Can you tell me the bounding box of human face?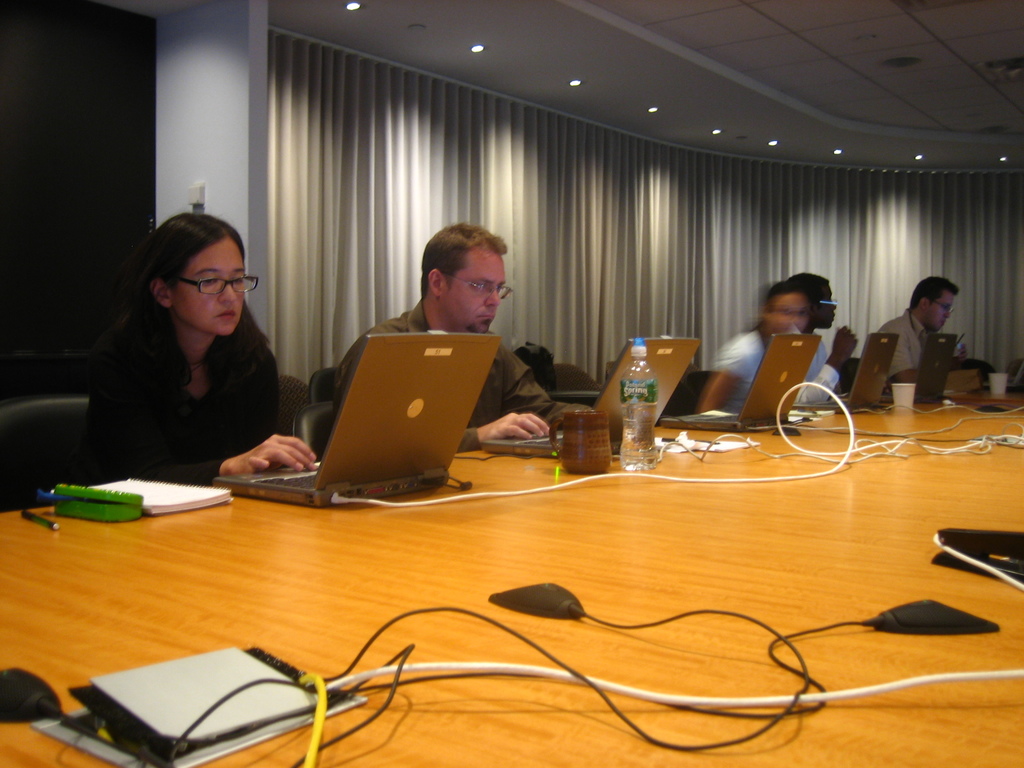
locate(173, 241, 248, 339).
